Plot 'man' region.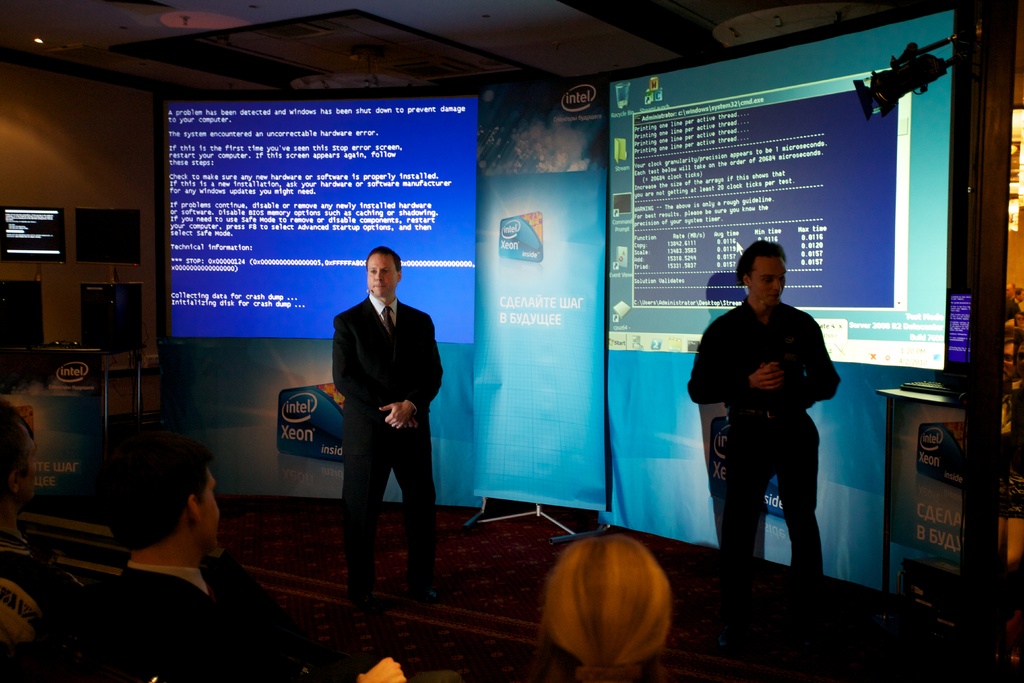
Plotted at rect(333, 245, 442, 611).
